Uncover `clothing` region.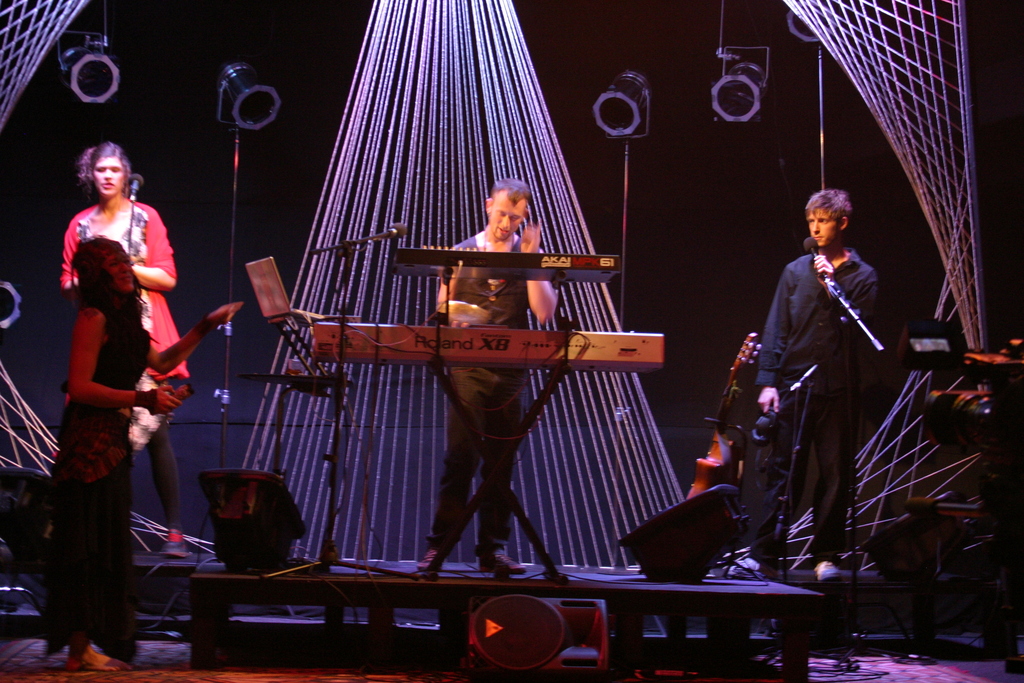
Uncovered: box(436, 223, 504, 561).
